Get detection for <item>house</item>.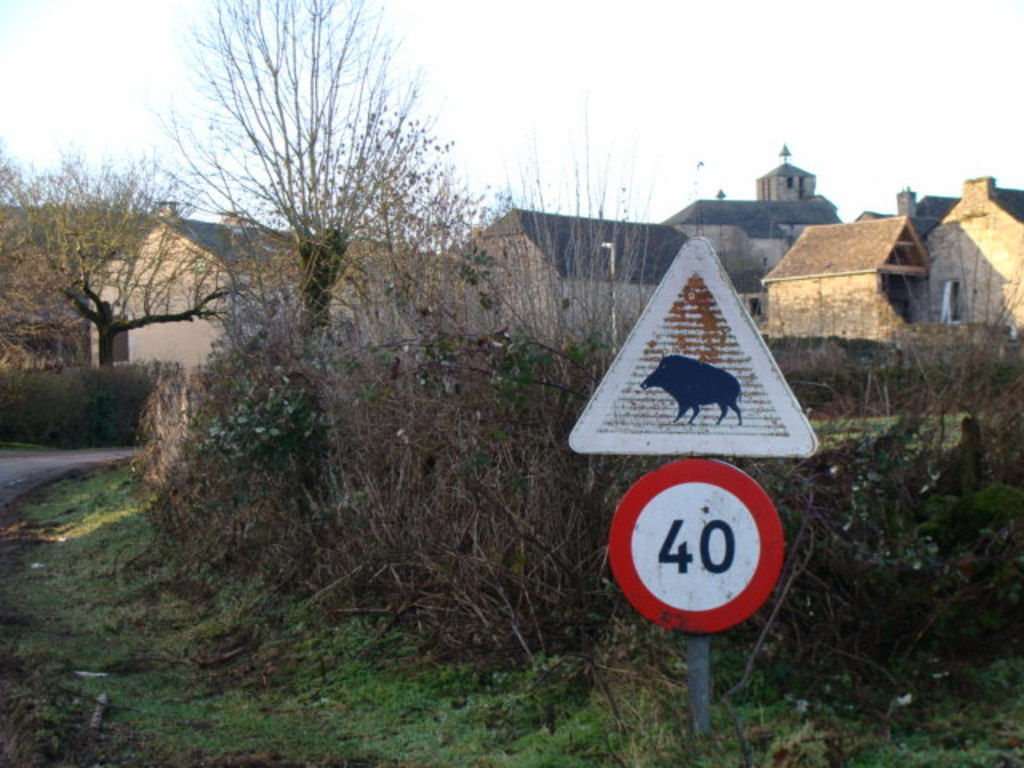
Detection: [275,222,395,379].
